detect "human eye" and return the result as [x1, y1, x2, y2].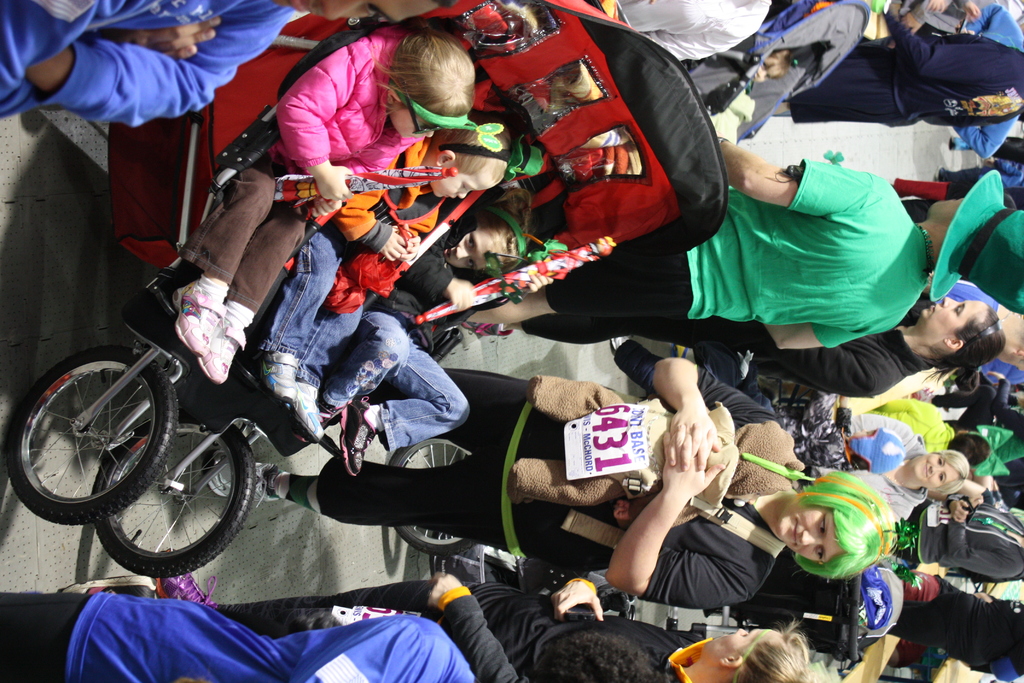
[461, 229, 477, 254].
